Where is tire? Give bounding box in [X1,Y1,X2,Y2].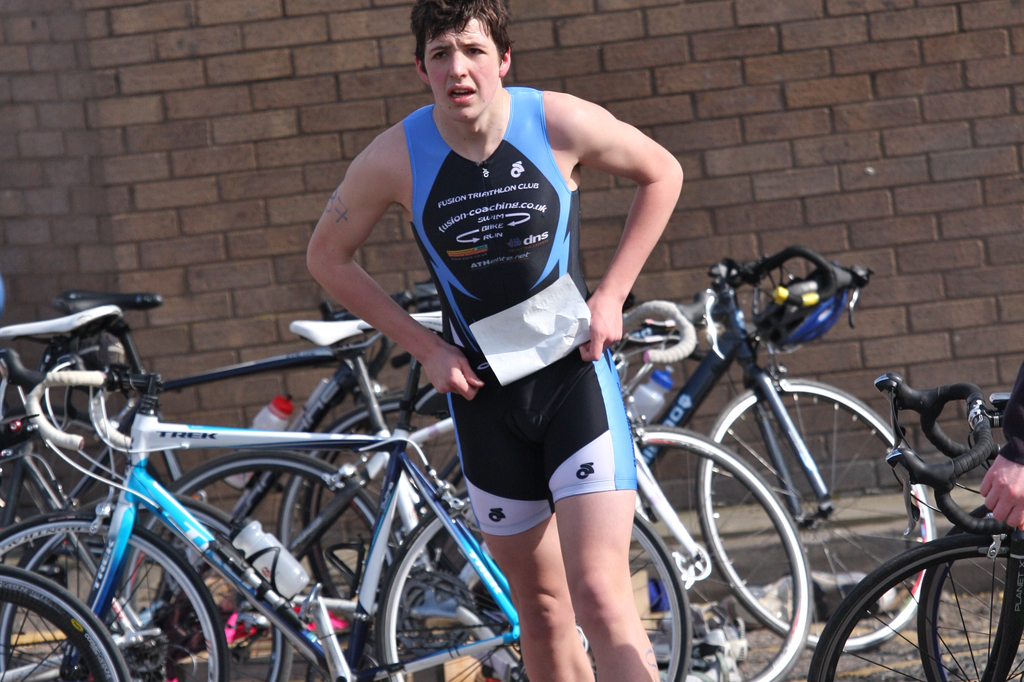
[918,501,1023,681].
